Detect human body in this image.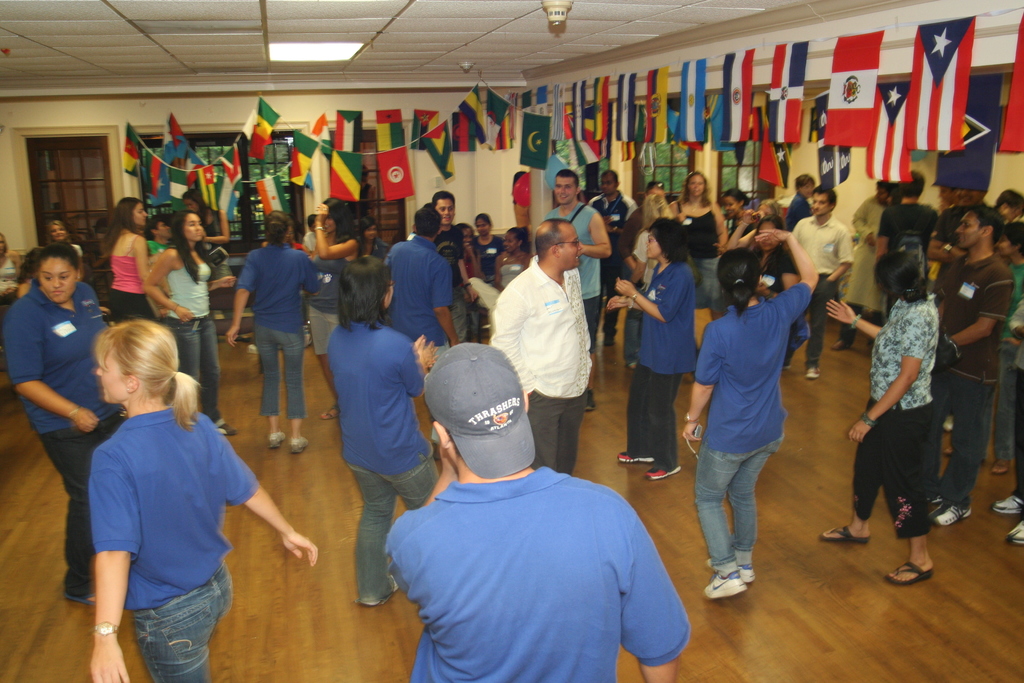
Detection: Rect(795, 185, 855, 385).
